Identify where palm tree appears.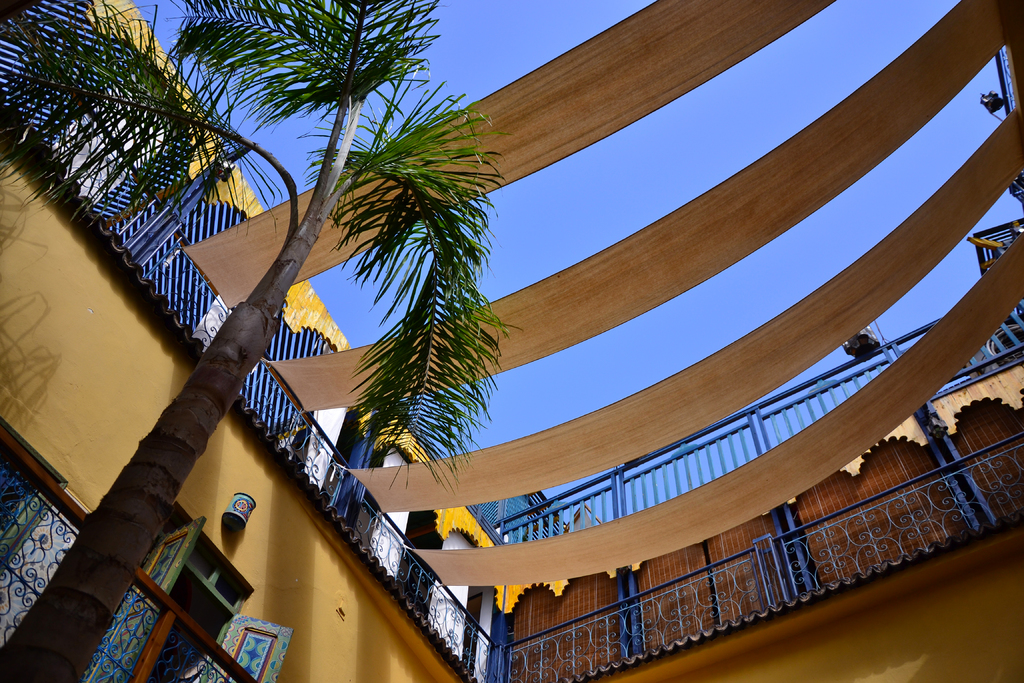
Appears at 0, 0, 528, 682.
